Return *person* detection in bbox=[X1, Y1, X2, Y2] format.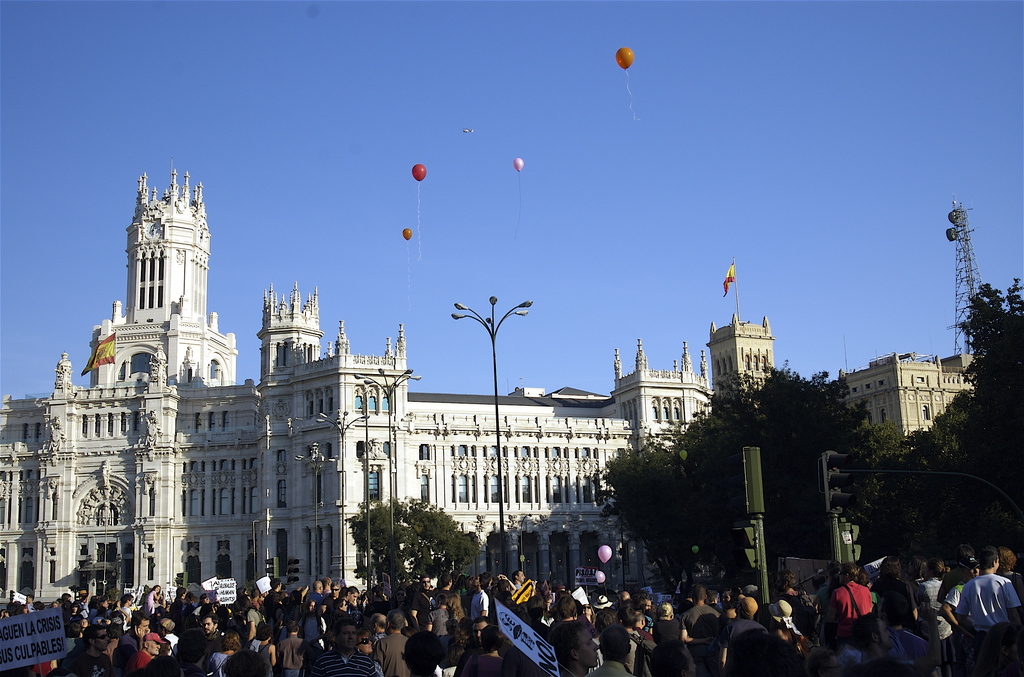
bbox=[617, 604, 652, 672].
